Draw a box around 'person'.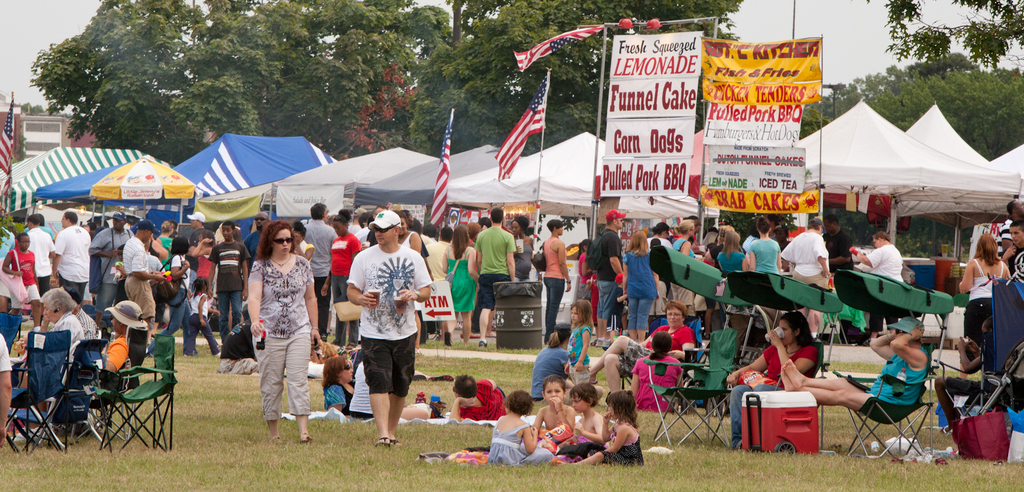
pyautogui.locateOnScreen(616, 215, 653, 338).
